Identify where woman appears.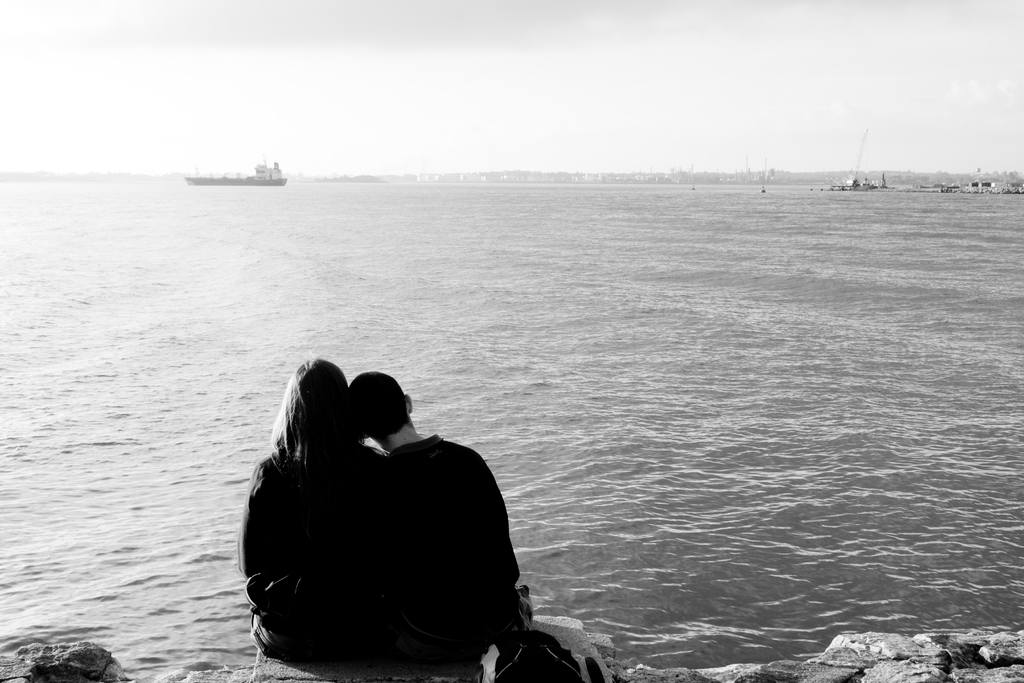
Appears at <region>234, 339, 463, 682</region>.
